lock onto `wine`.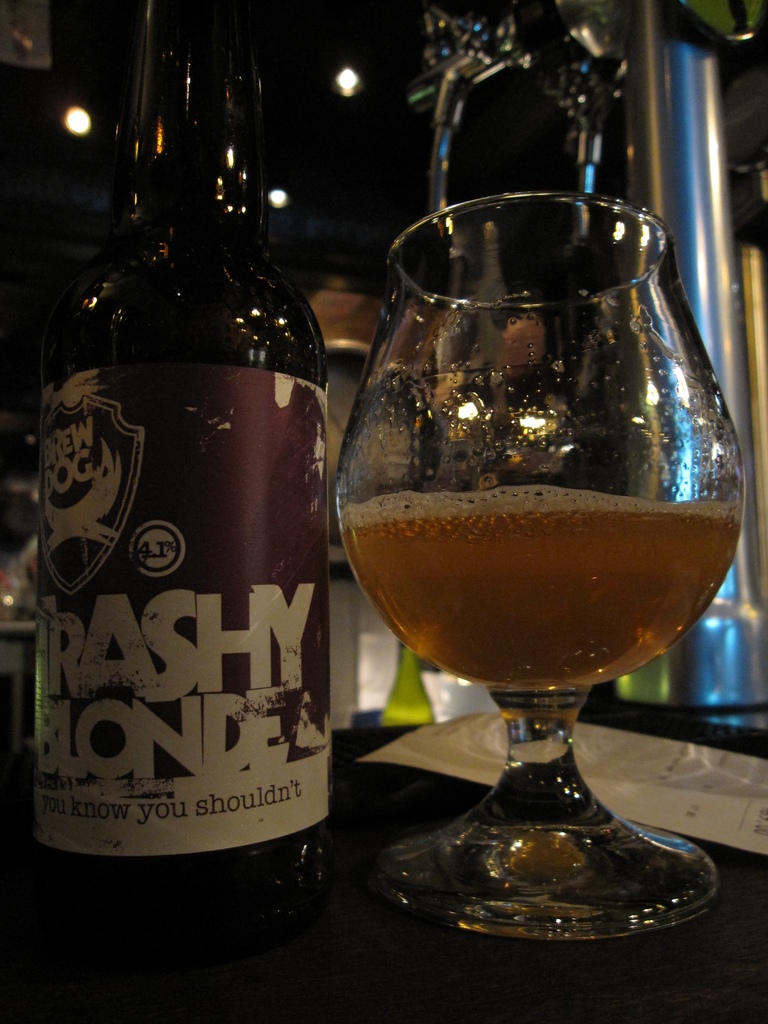
Locked: bbox(332, 507, 756, 703).
